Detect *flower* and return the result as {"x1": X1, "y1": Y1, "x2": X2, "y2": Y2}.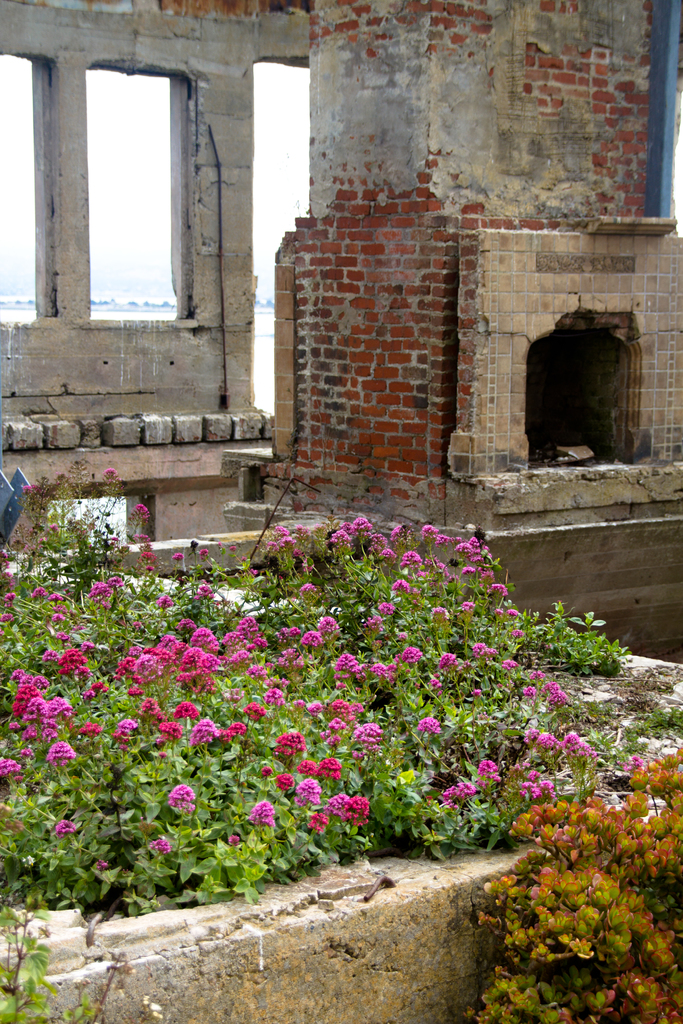
{"x1": 325, "y1": 794, "x2": 350, "y2": 815}.
